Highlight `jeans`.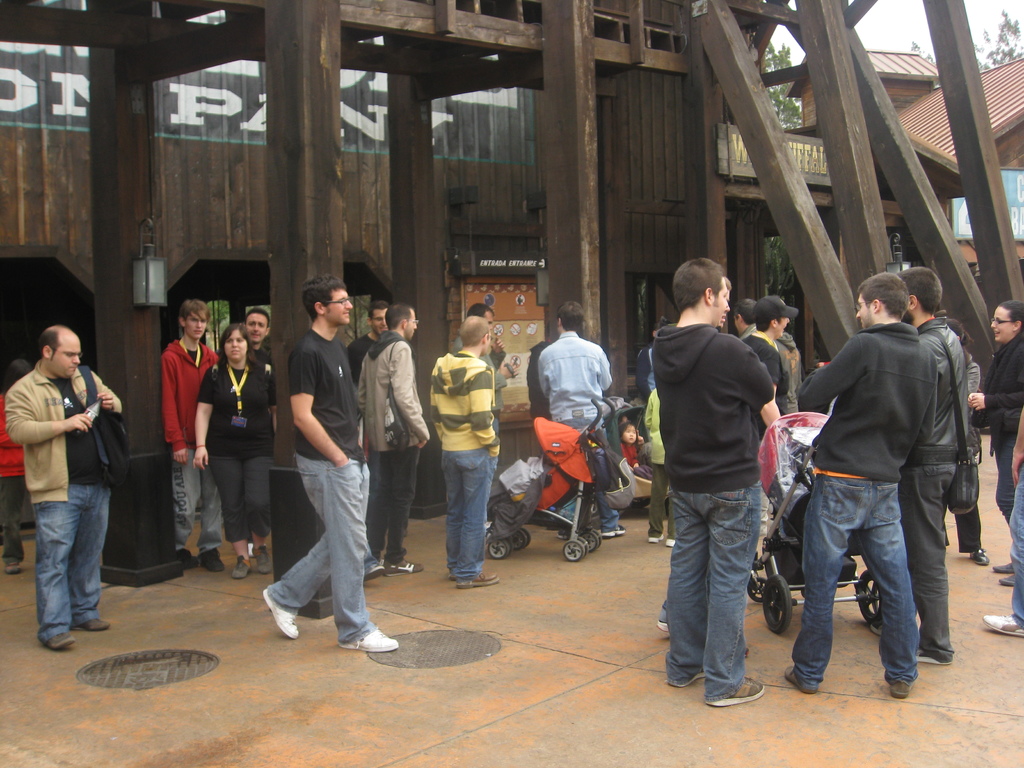
Highlighted region: Rect(442, 456, 497, 582).
